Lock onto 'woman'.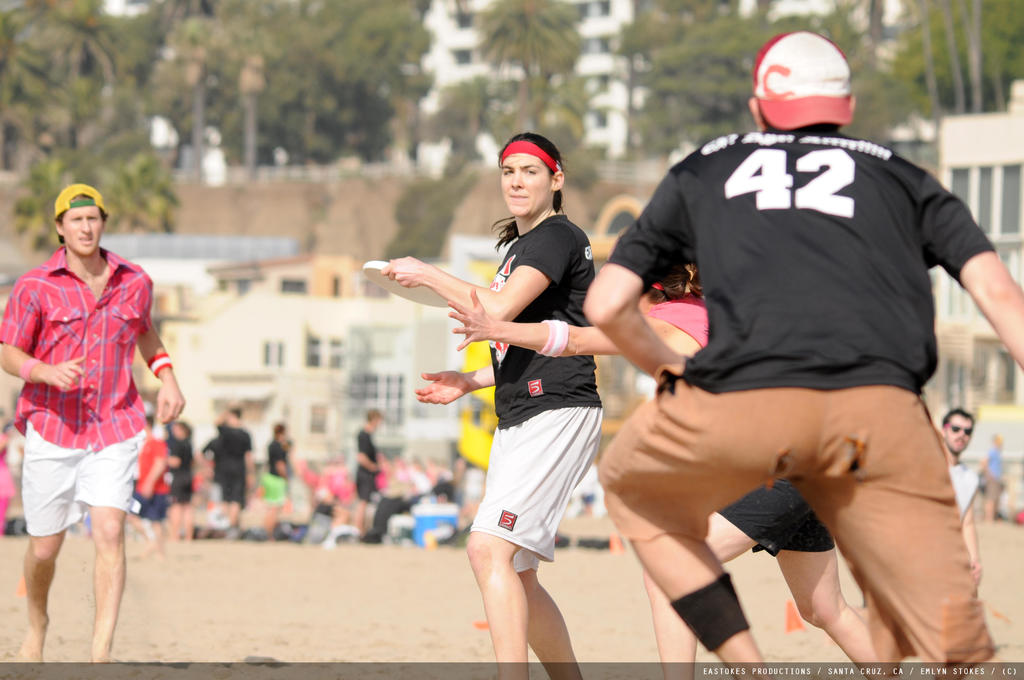
Locked: Rect(383, 137, 668, 670).
